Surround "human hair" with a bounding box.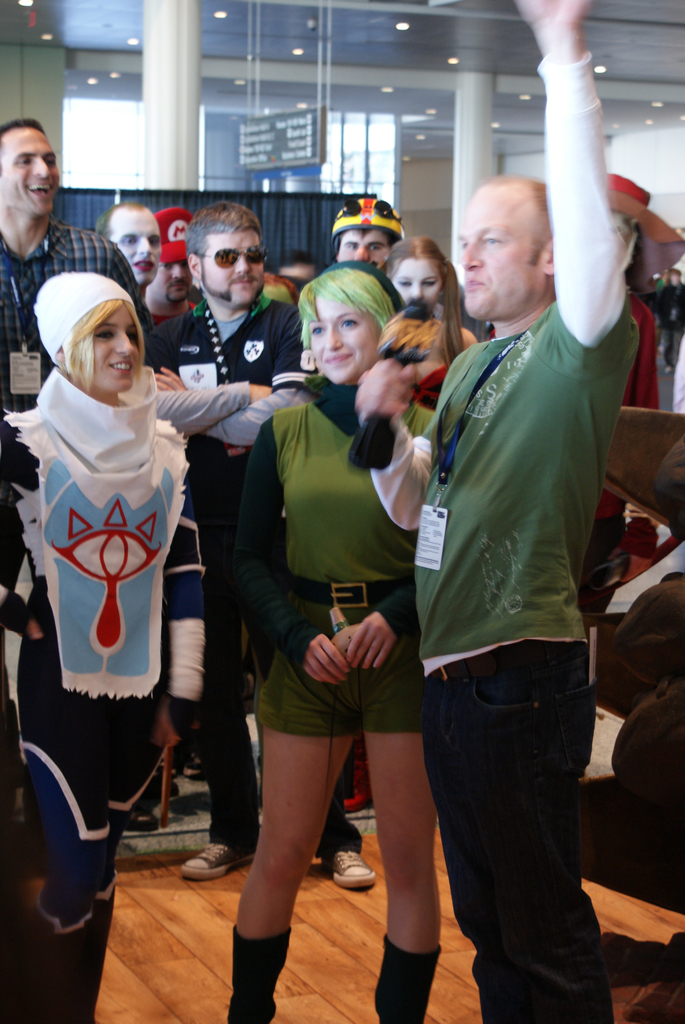
[left=480, top=173, right=553, bottom=267].
